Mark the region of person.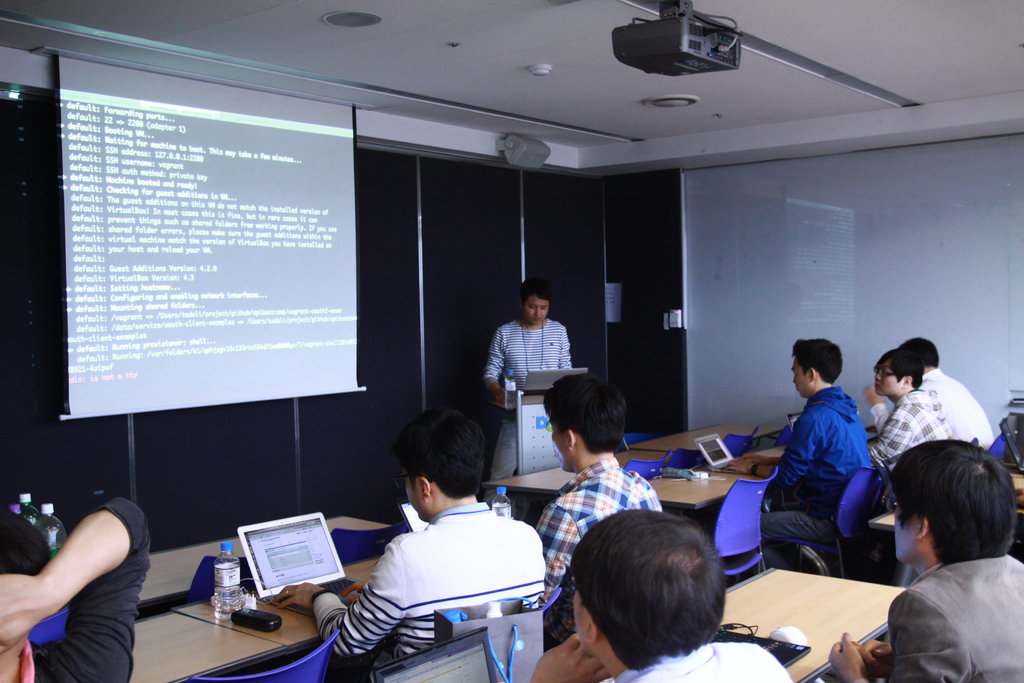
Region: pyautogui.locateOnScreen(840, 433, 1022, 681).
